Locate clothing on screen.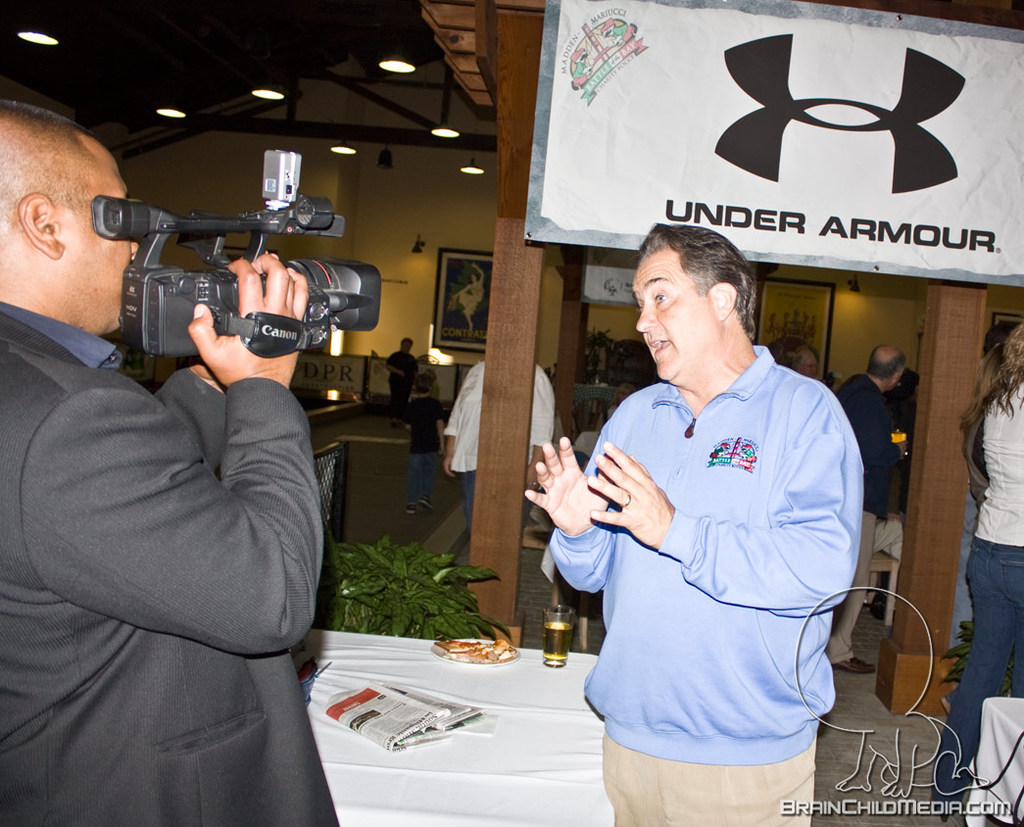
On screen at region(928, 363, 1023, 793).
